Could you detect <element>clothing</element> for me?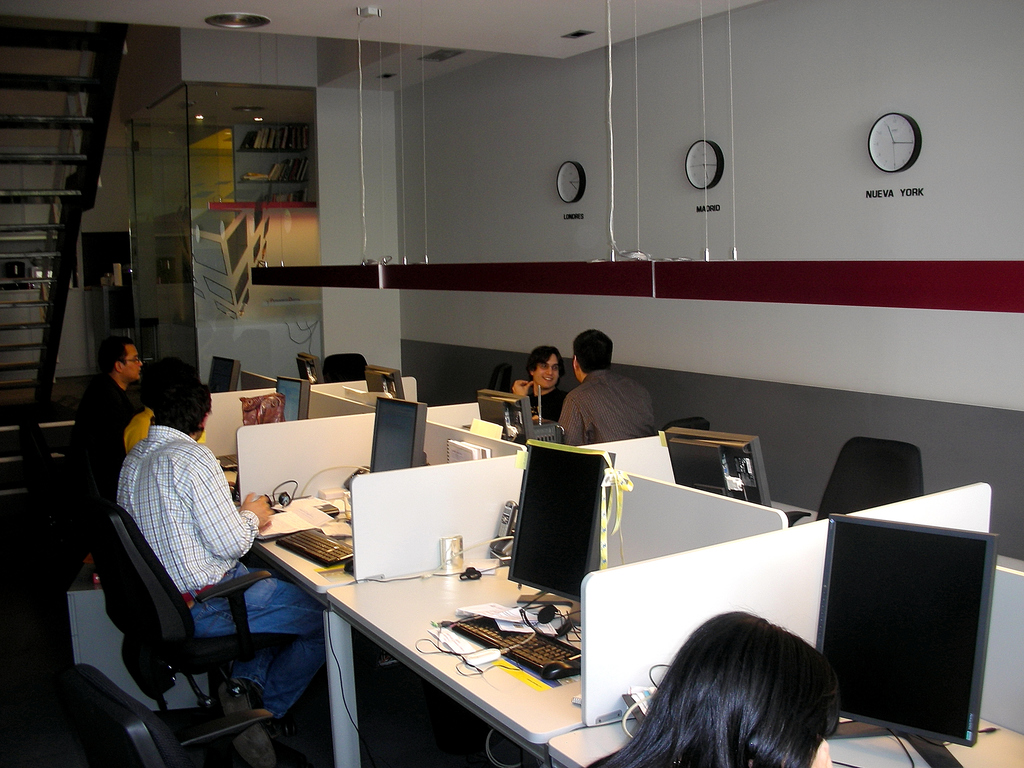
Detection result: l=175, t=560, r=333, b=709.
